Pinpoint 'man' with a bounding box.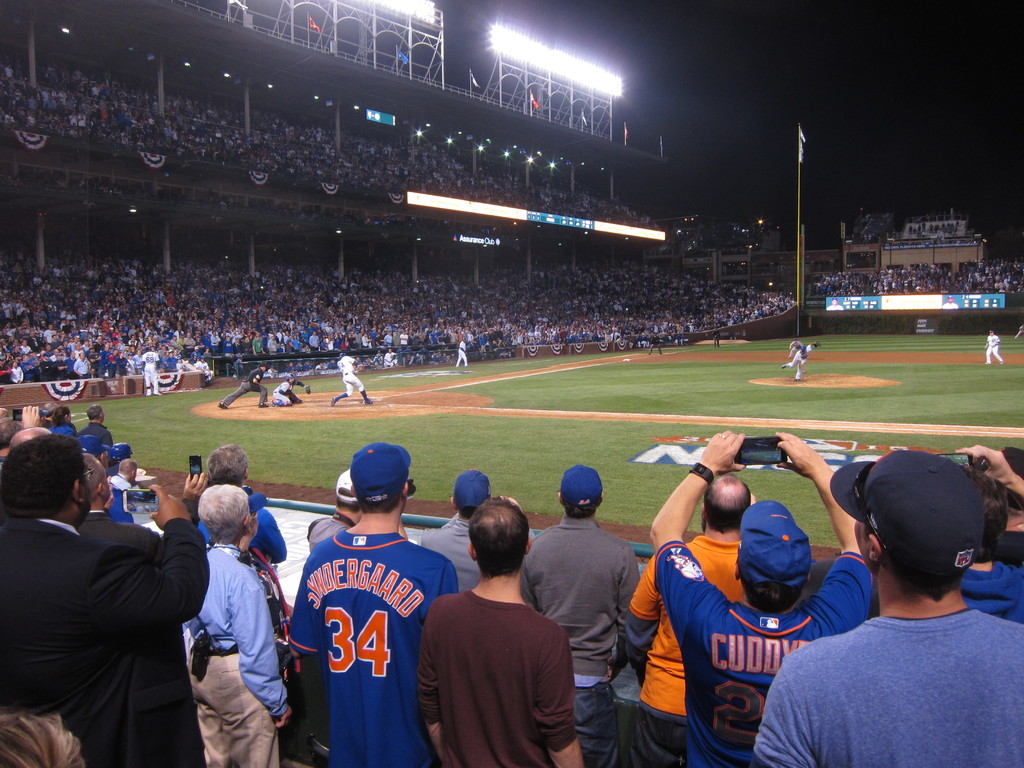
bbox=(329, 352, 372, 404).
